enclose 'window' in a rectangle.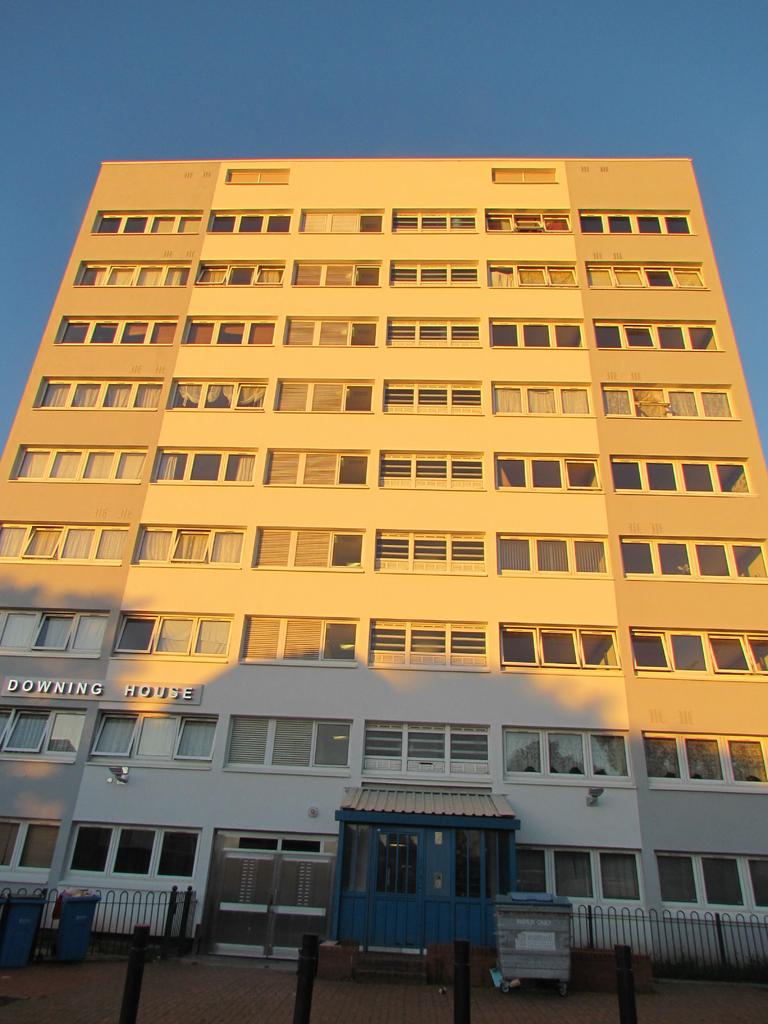
detection(171, 380, 204, 415).
